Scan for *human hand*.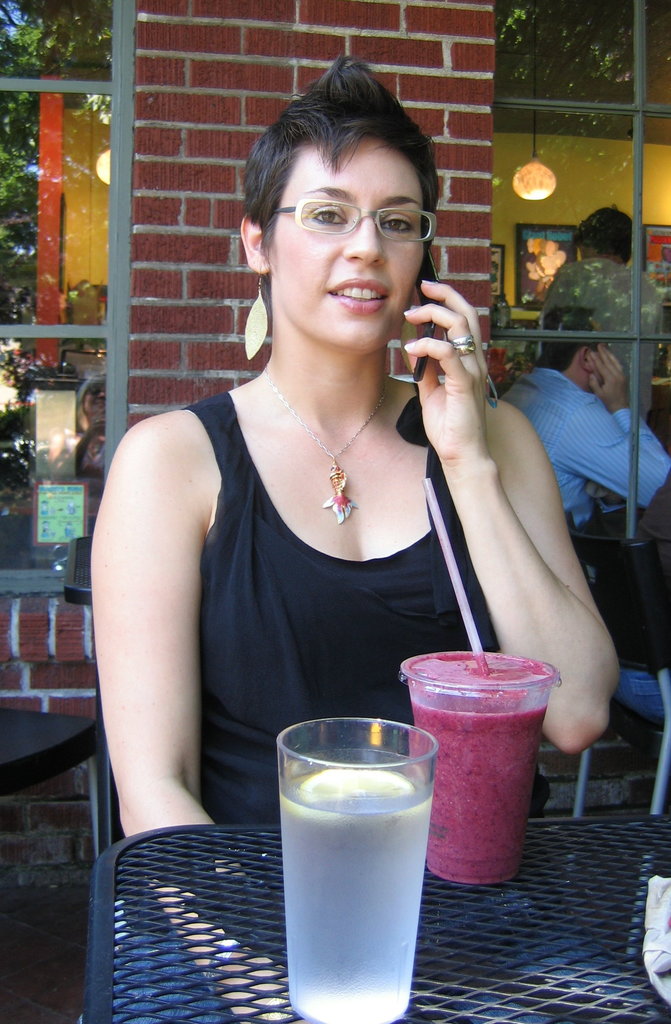
Scan result: {"left": 586, "top": 340, "right": 630, "bottom": 414}.
